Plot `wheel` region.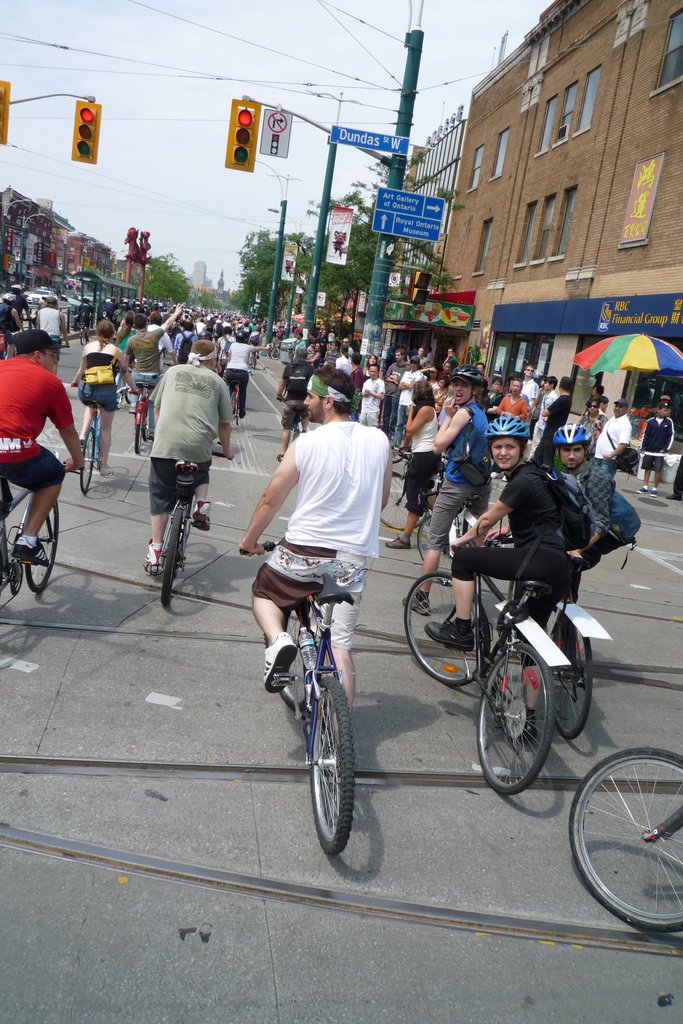
Plotted at detection(468, 648, 559, 788).
